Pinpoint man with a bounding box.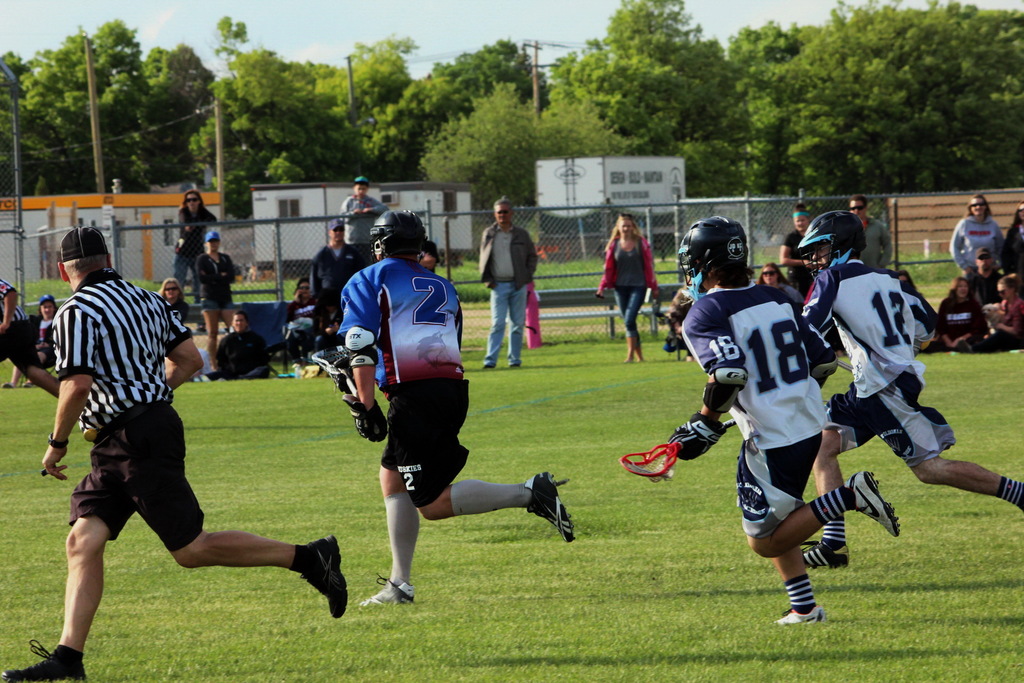
[left=219, top=309, right=270, bottom=382].
